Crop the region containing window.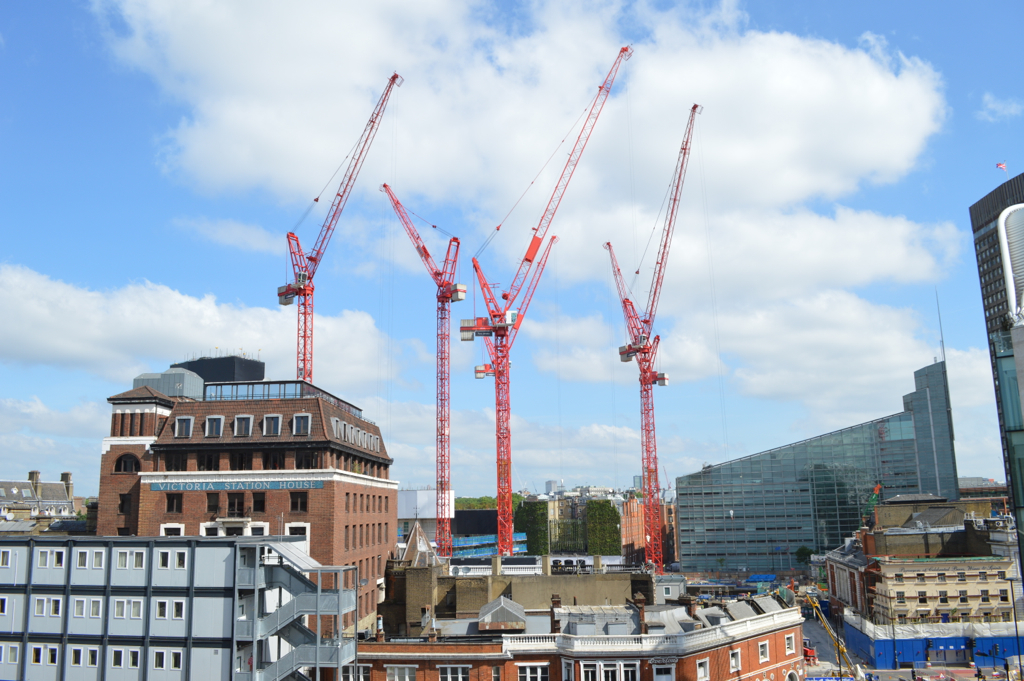
Crop region: {"x1": 227, "y1": 490, "x2": 244, "y2": 515}.
